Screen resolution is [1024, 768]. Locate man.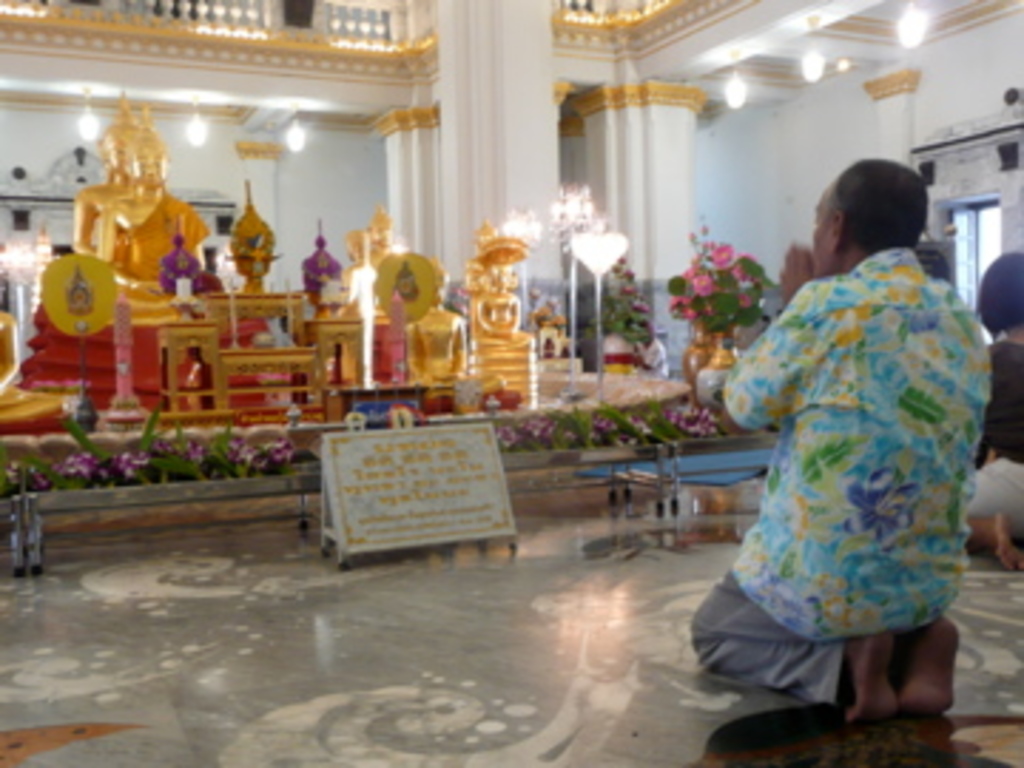
bbox(674, 156, 993, 728).
